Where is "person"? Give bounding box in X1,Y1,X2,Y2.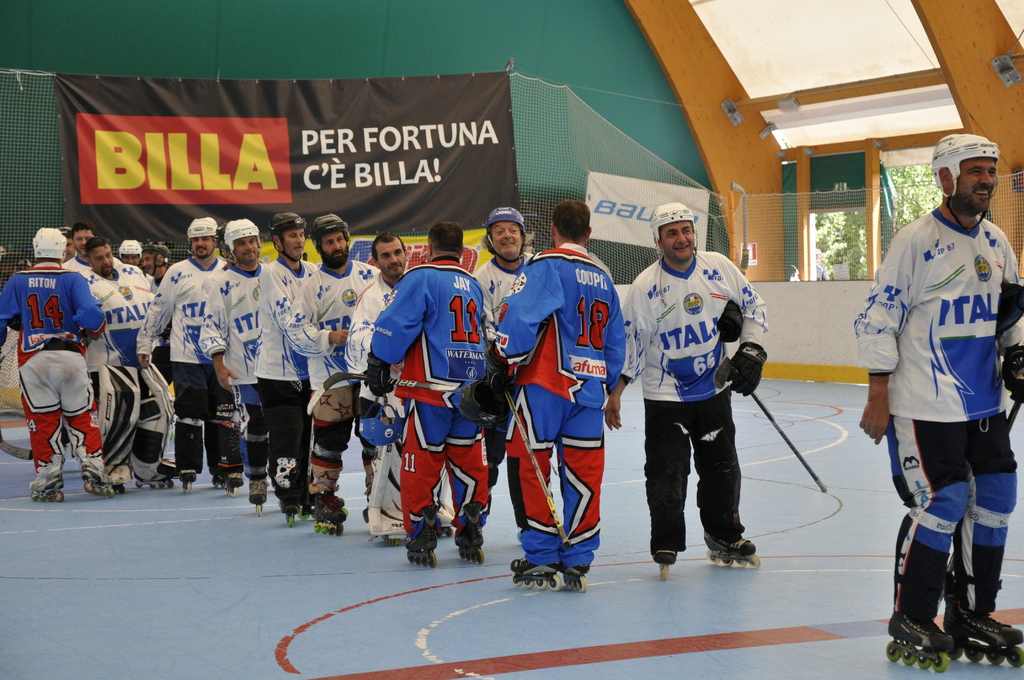
627,211,784,599.
